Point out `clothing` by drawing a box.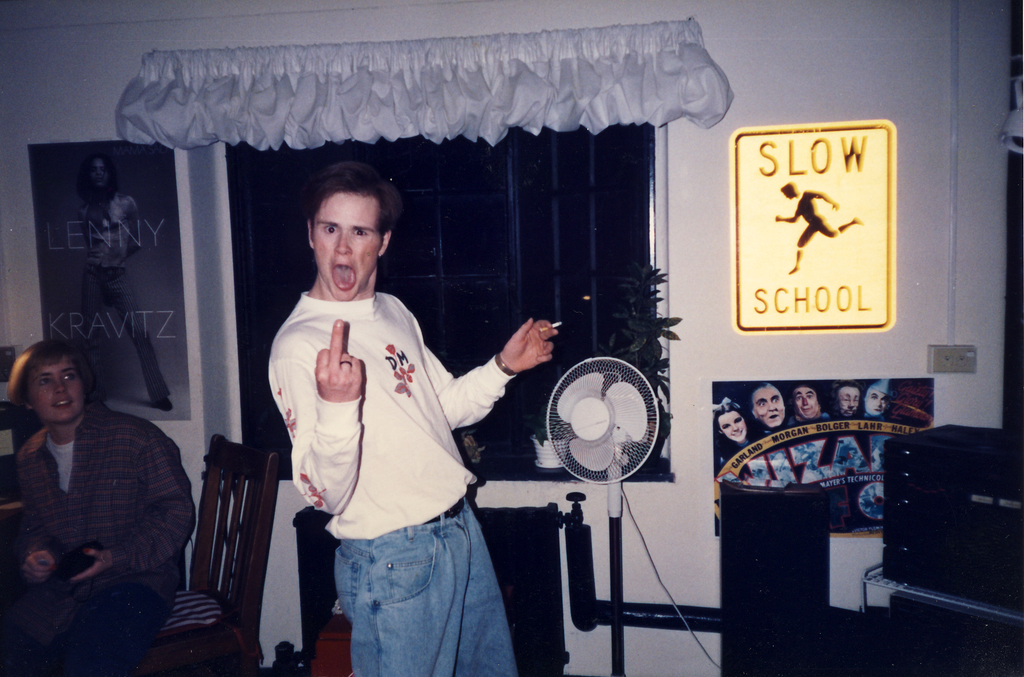
(5, 363, 188, 641).
